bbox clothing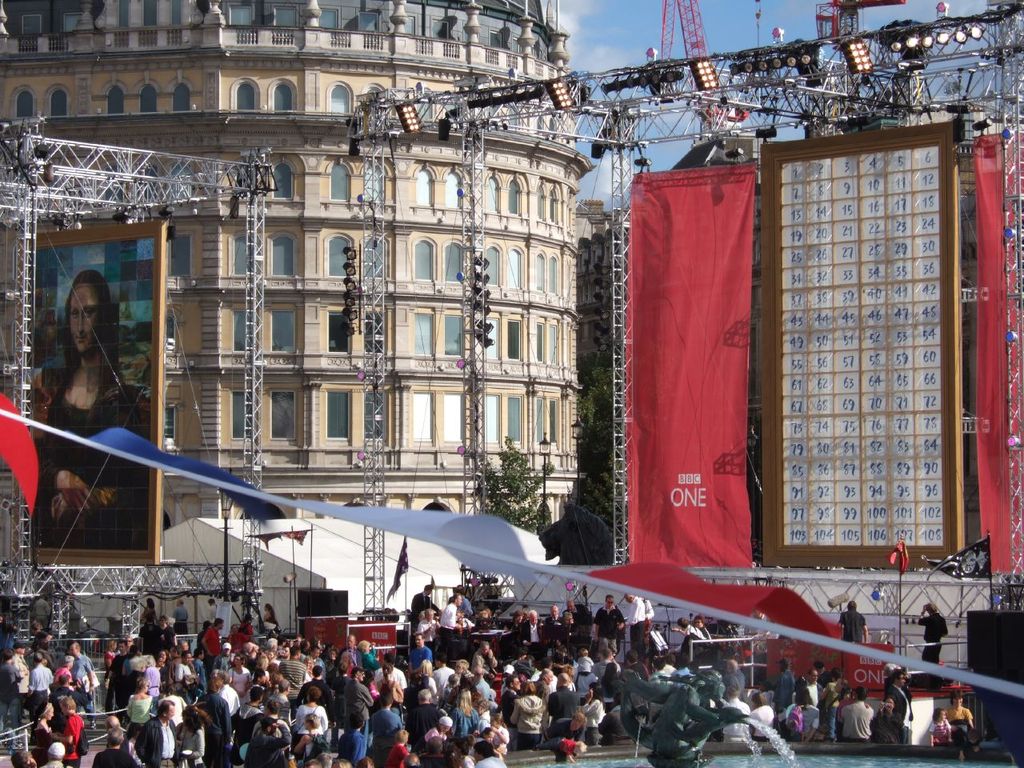
select_region(205, 690, 234, 767)
